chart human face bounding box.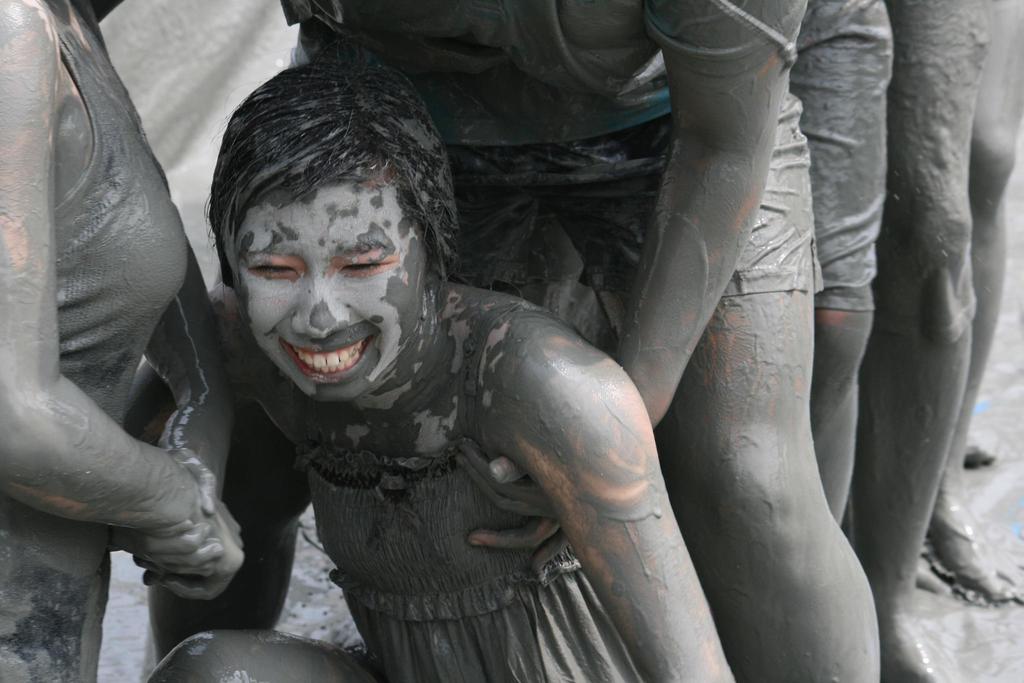
Charted: [236,172,428,399].
